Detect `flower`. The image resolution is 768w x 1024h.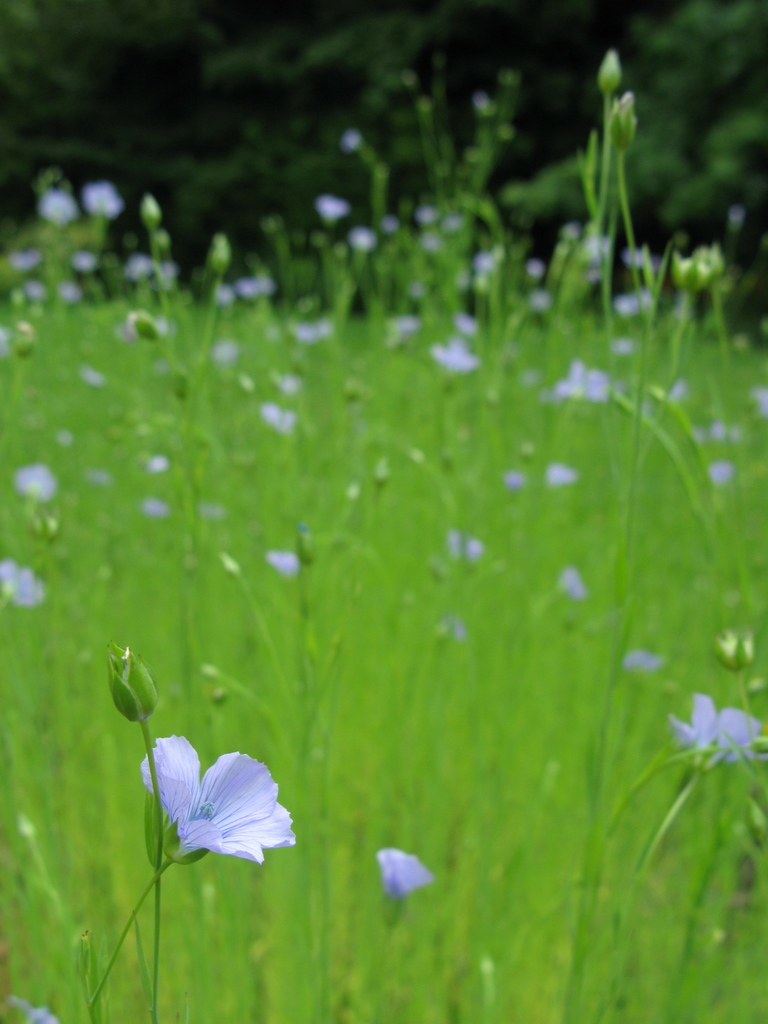
[x1=359, y1=838, x2=434, y2=927].
